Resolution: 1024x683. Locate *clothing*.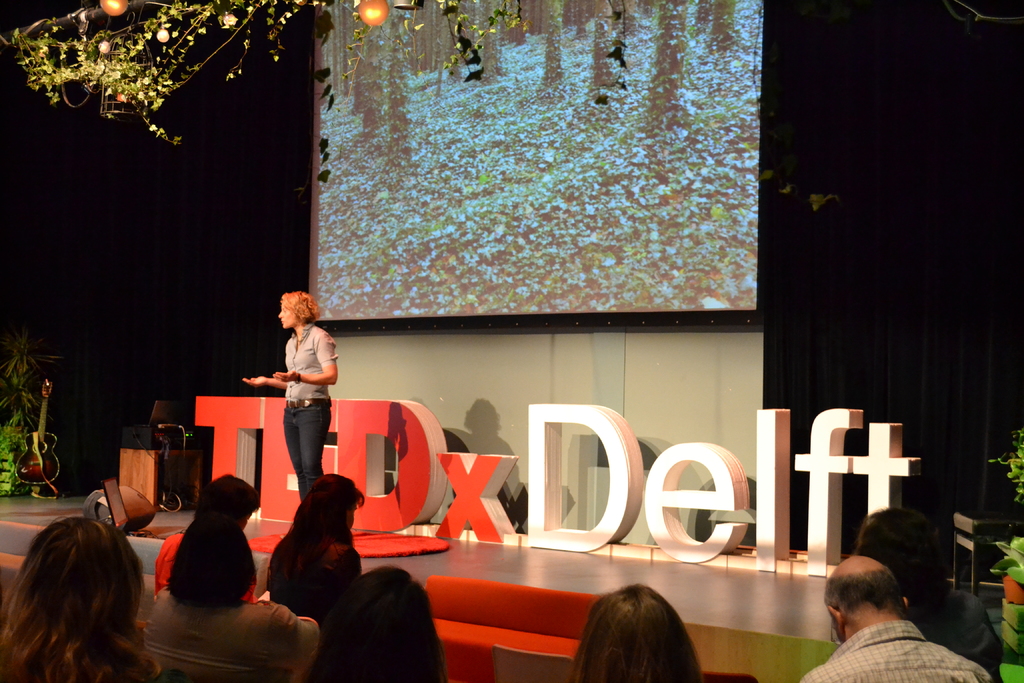
(265, 314, 329, 481).
